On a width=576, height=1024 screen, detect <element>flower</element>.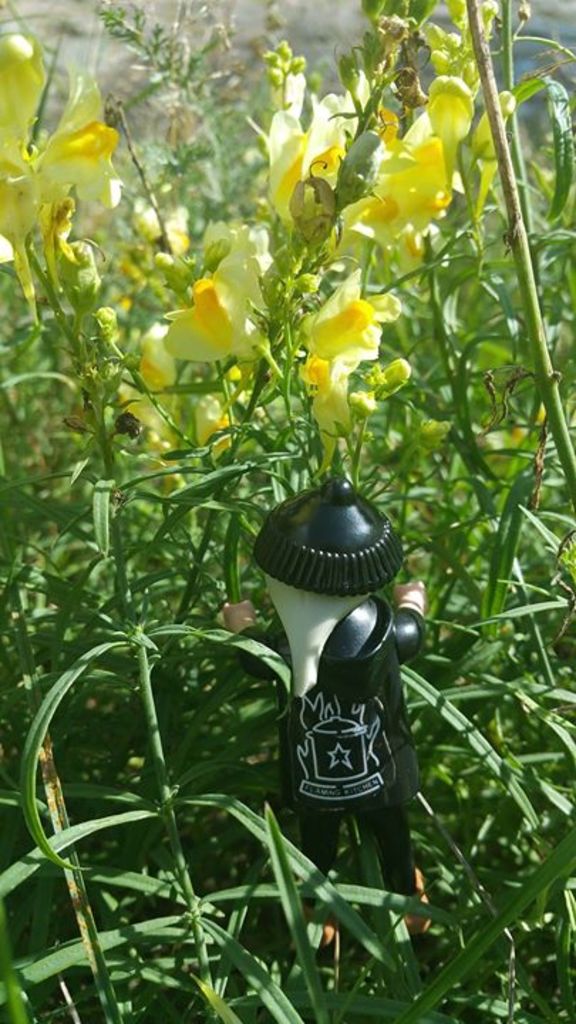
<region>165, 226, 273, 370</region>.
